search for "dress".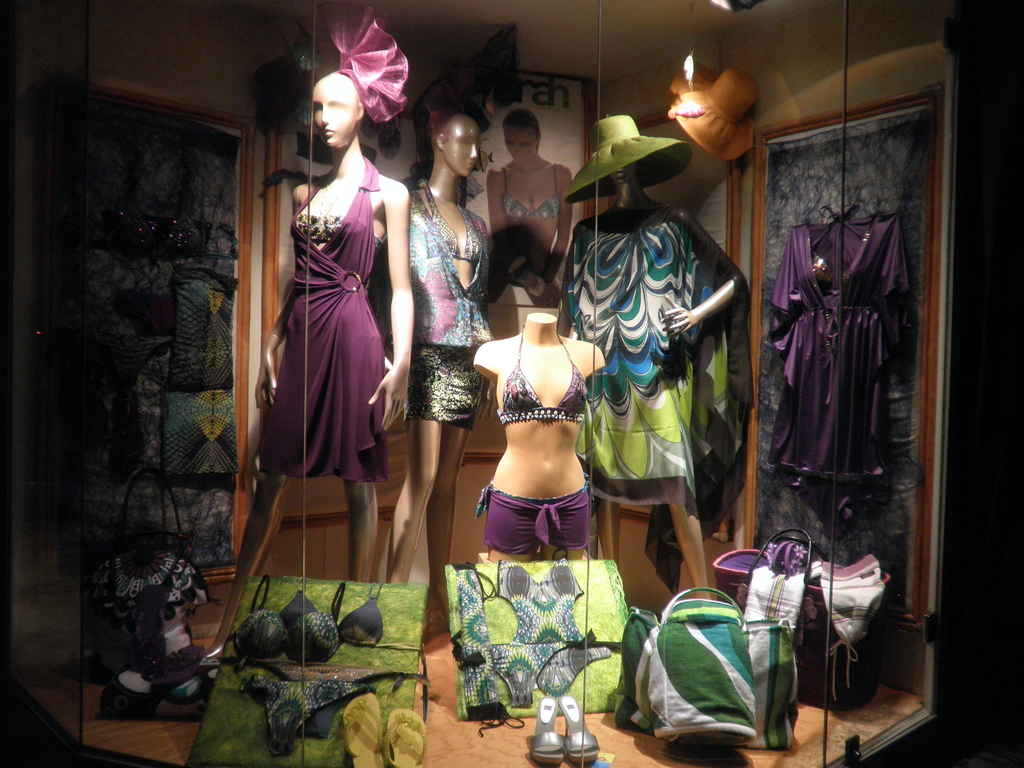
Found at [x1=567, y1=206, x2=747, y2=593].
